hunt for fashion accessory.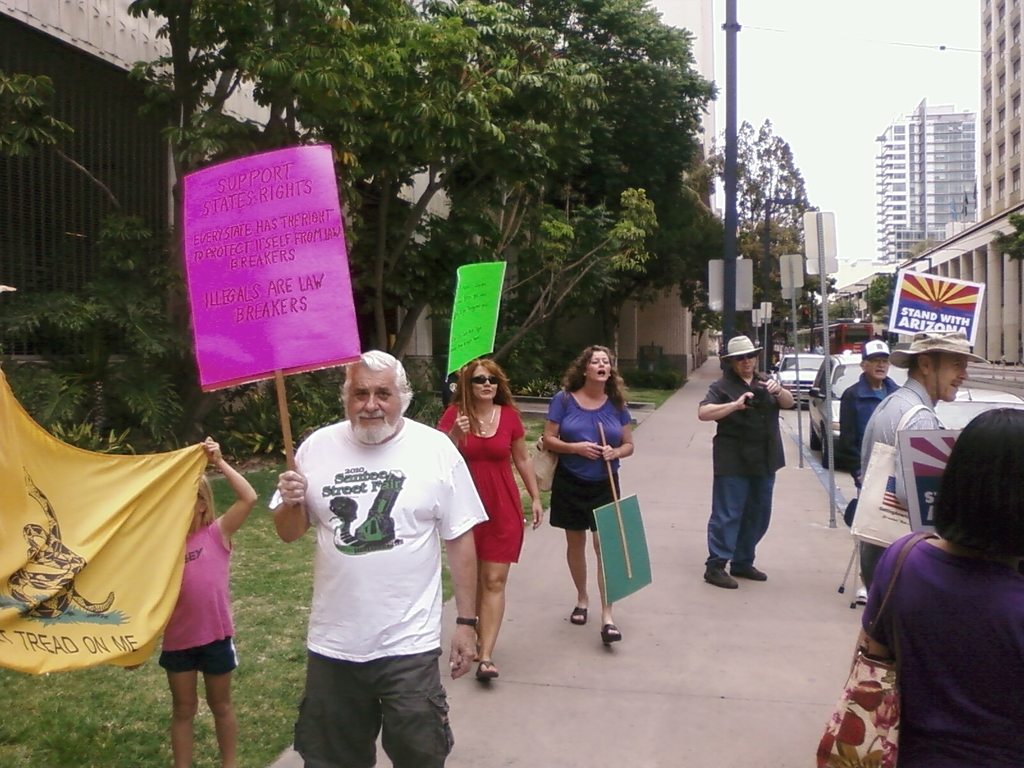
Hunted down at (456, 614, 477, 629).
